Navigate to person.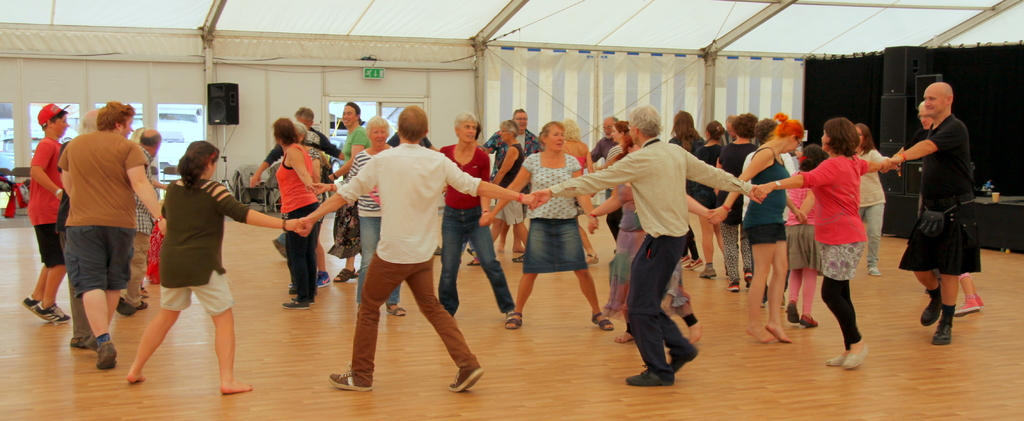
Navigation target: [x1=251, y1=105, x2=344, y2=256].
